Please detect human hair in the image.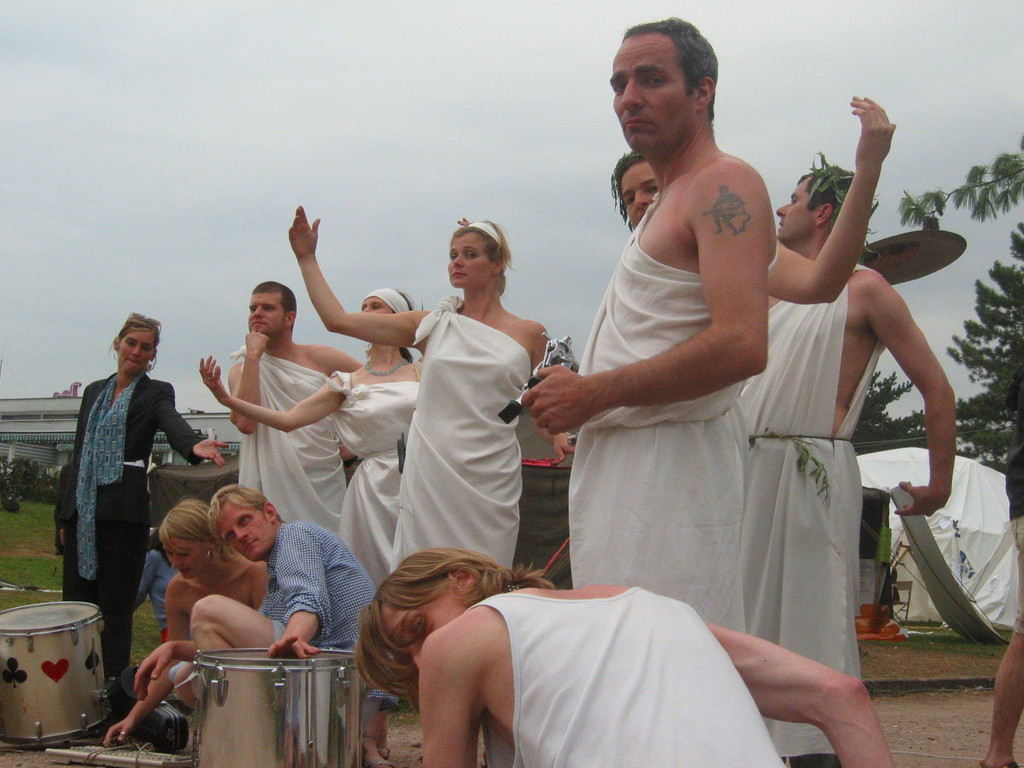
region(204, 482, 285, 545).
